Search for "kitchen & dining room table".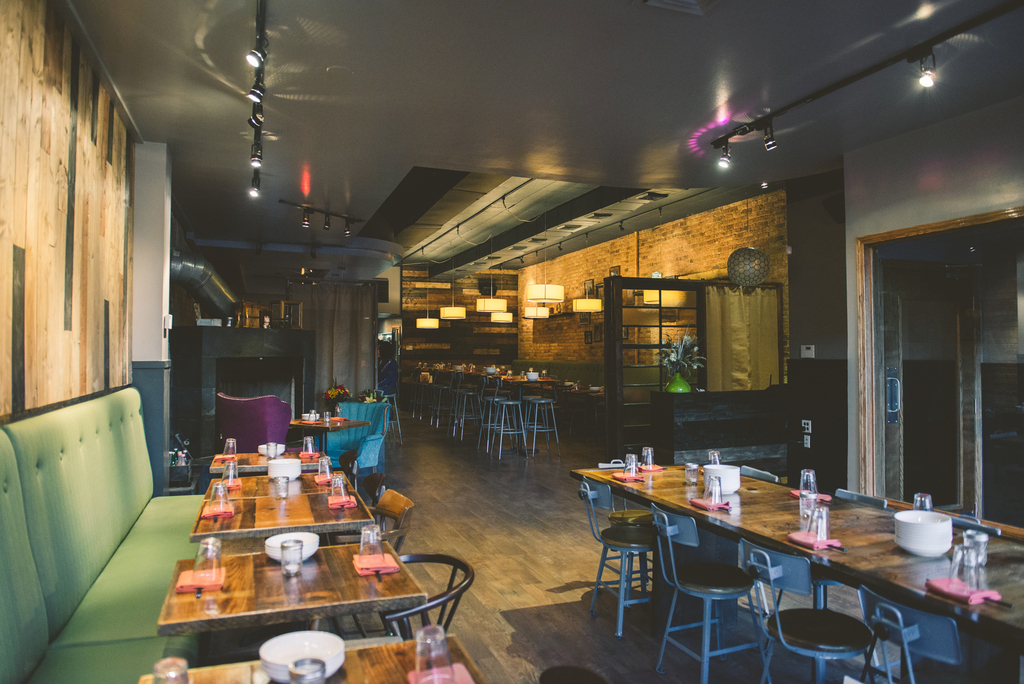
Found at detection(138, 631, 484, 683).
